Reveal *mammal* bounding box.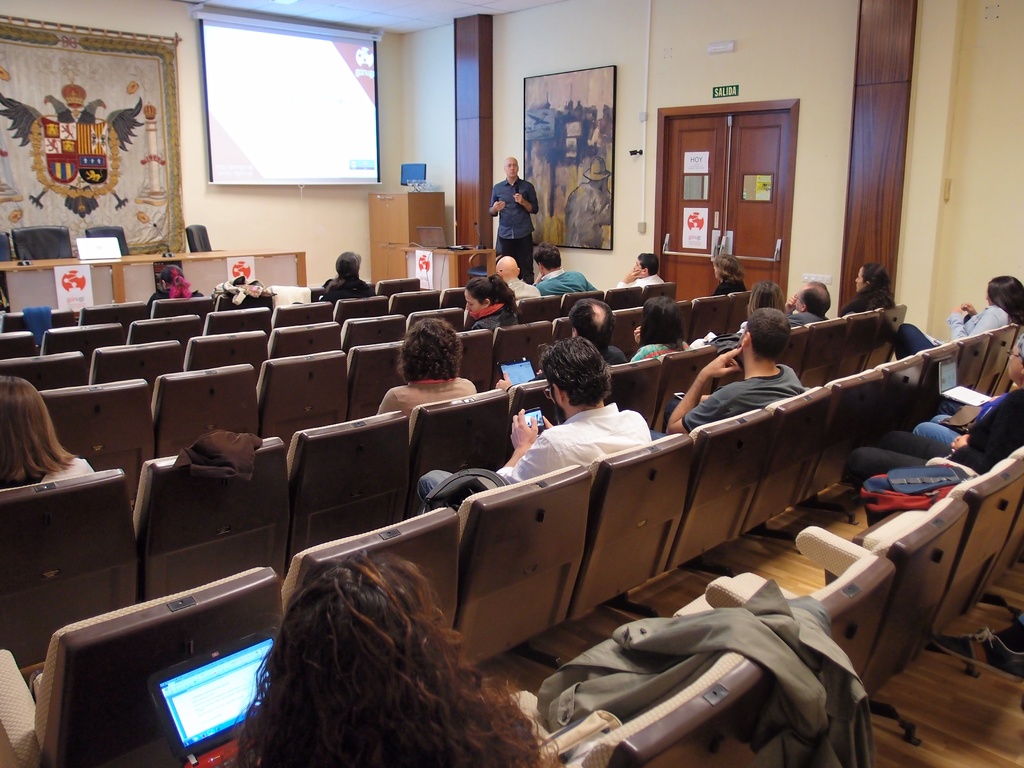
Revealed: x1=636, y1=291, x2=696, y2=360.
